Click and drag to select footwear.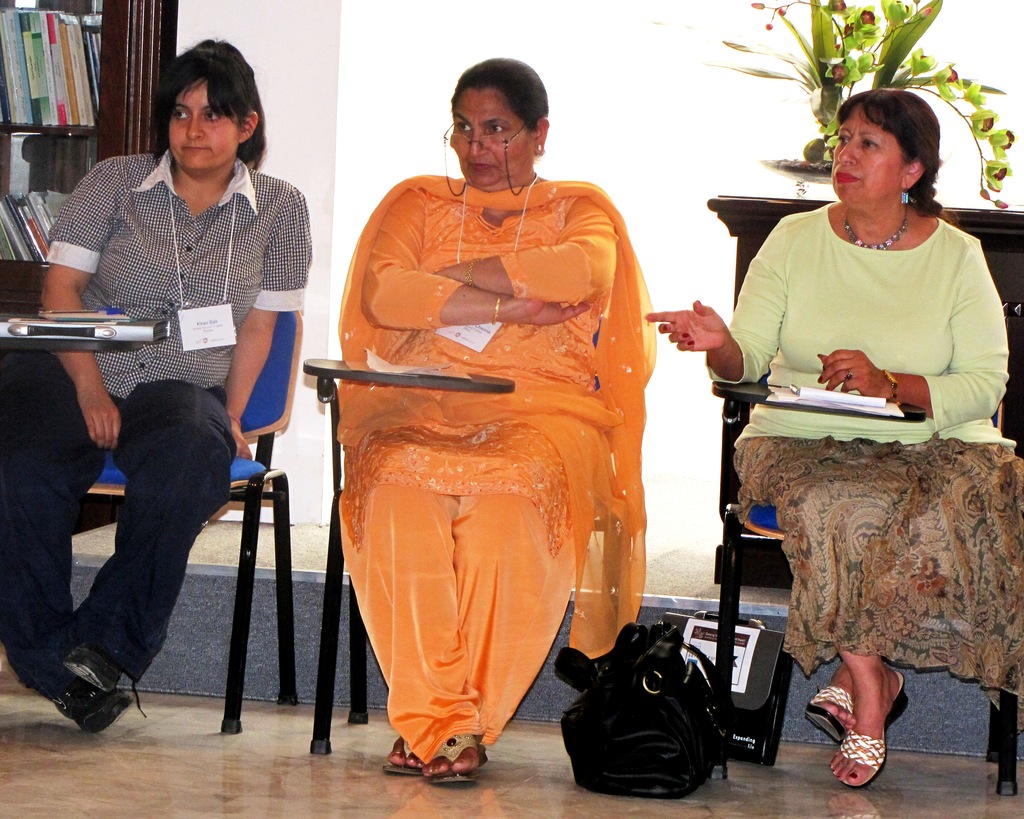
Selection: select_region(820, 689, 904, 800).
